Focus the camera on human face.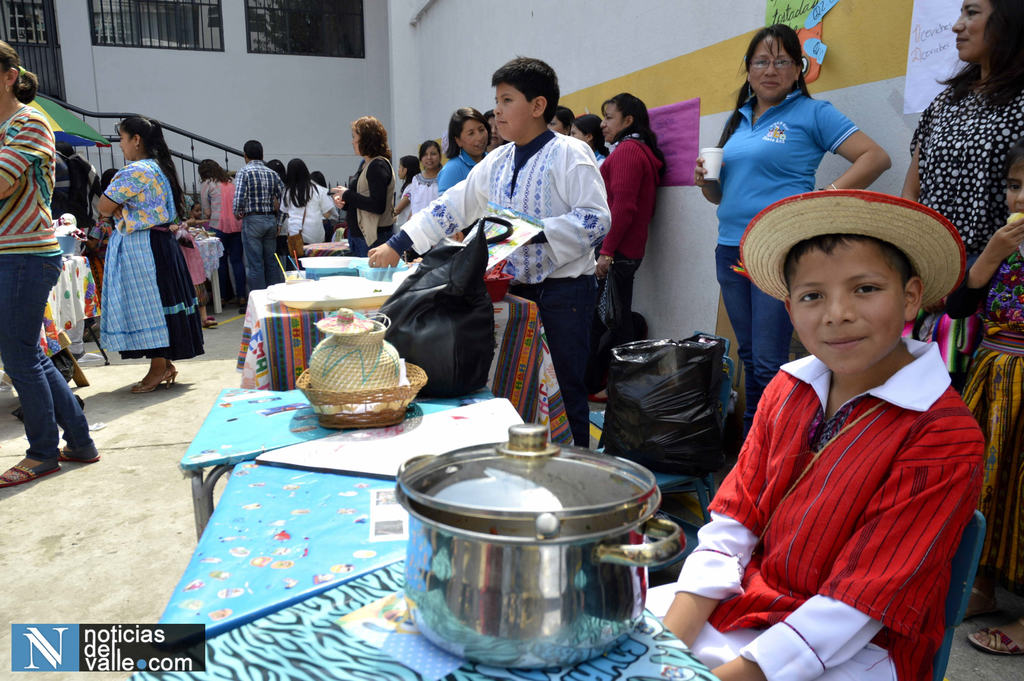
Focus region: BBox(790, 240, 908, 375).
